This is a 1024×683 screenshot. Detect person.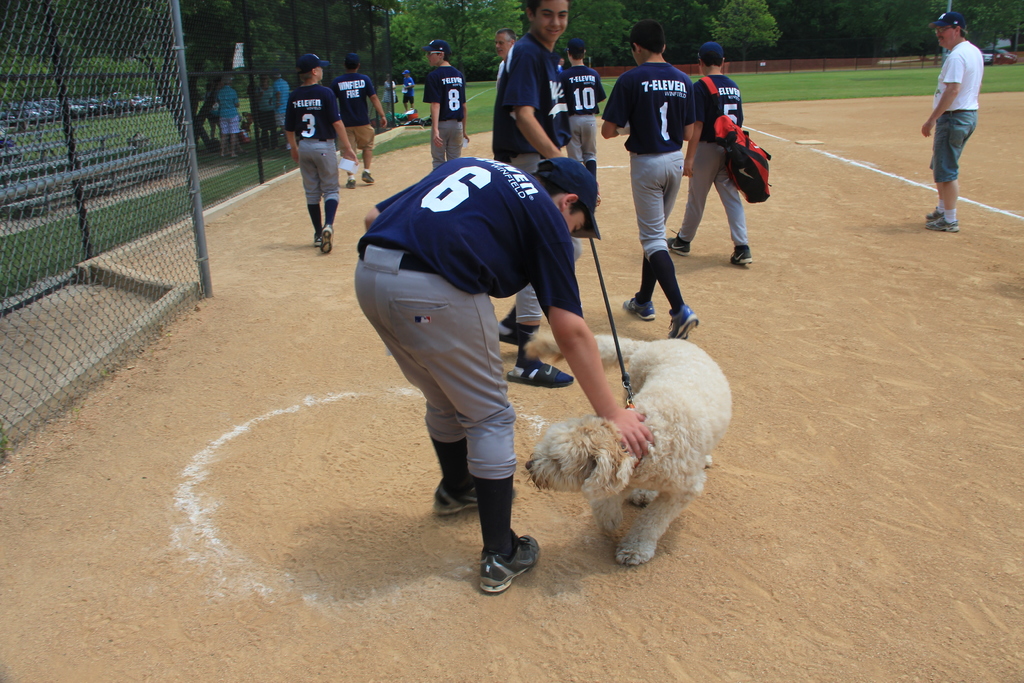
BBox(286, 46, 358, 245).
